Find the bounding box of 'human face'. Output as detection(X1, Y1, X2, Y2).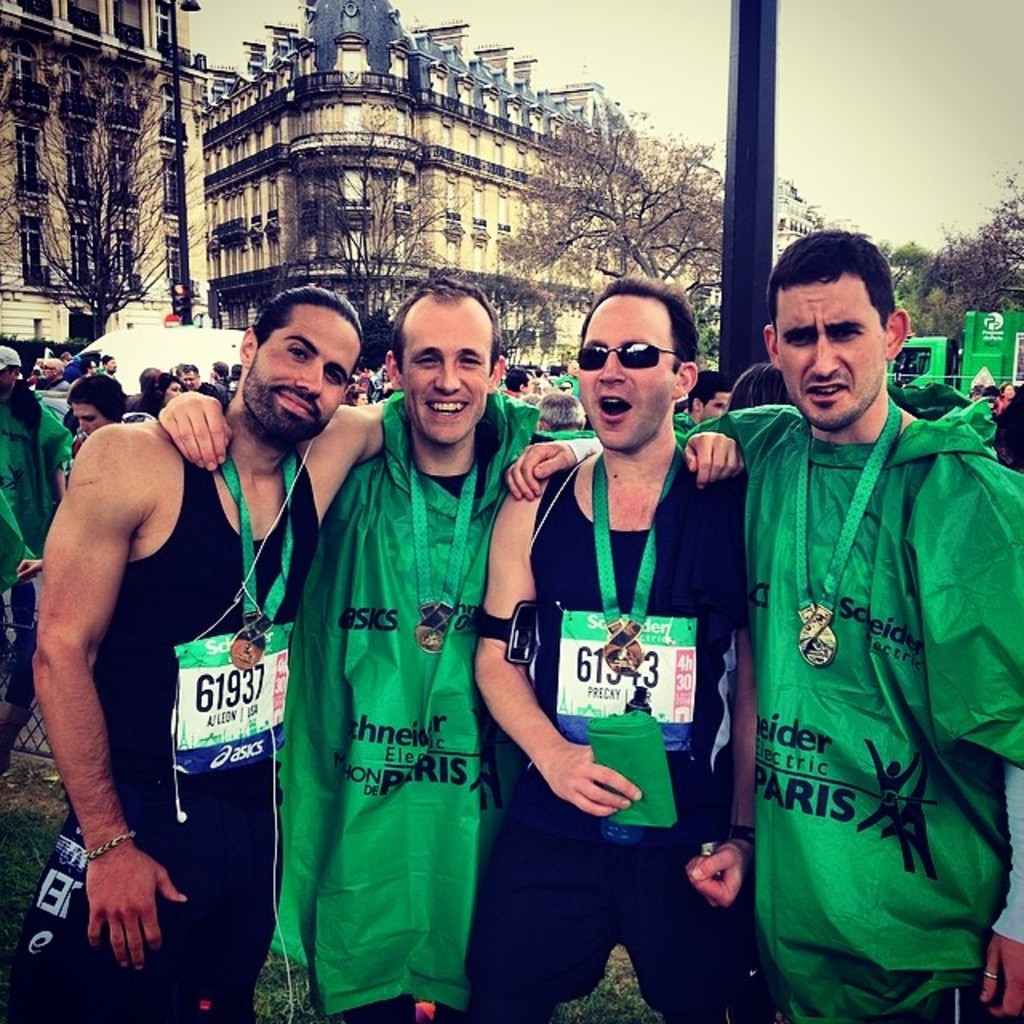
detection(778, 278, 886, 429).
